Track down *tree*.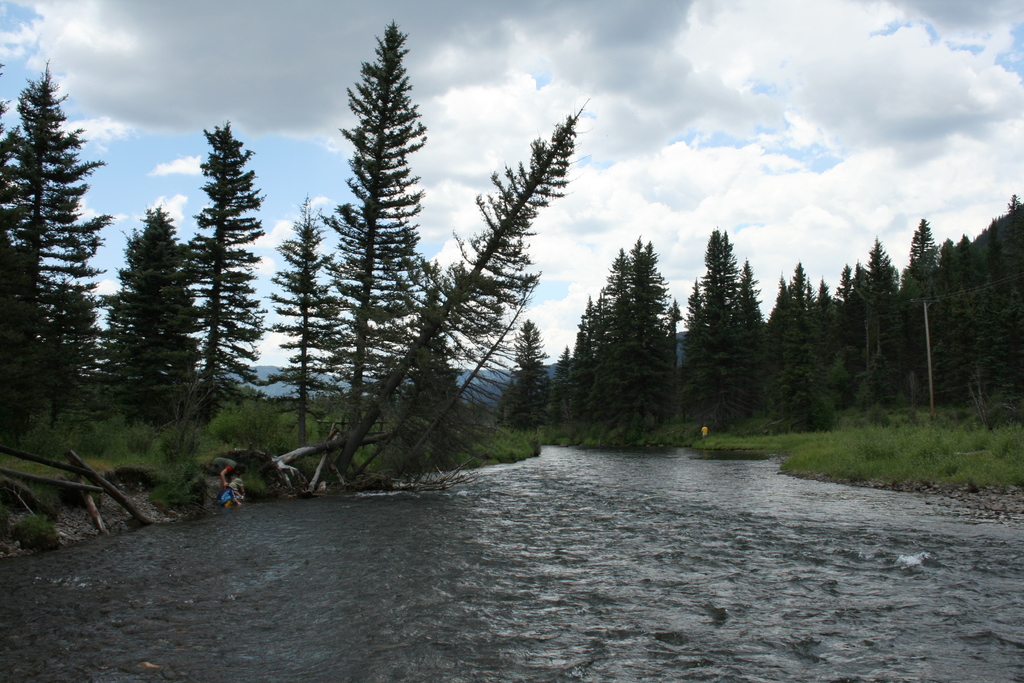
Tracked to {"left": 312, "top": 10, "right": 426, "bottom": 470}.
